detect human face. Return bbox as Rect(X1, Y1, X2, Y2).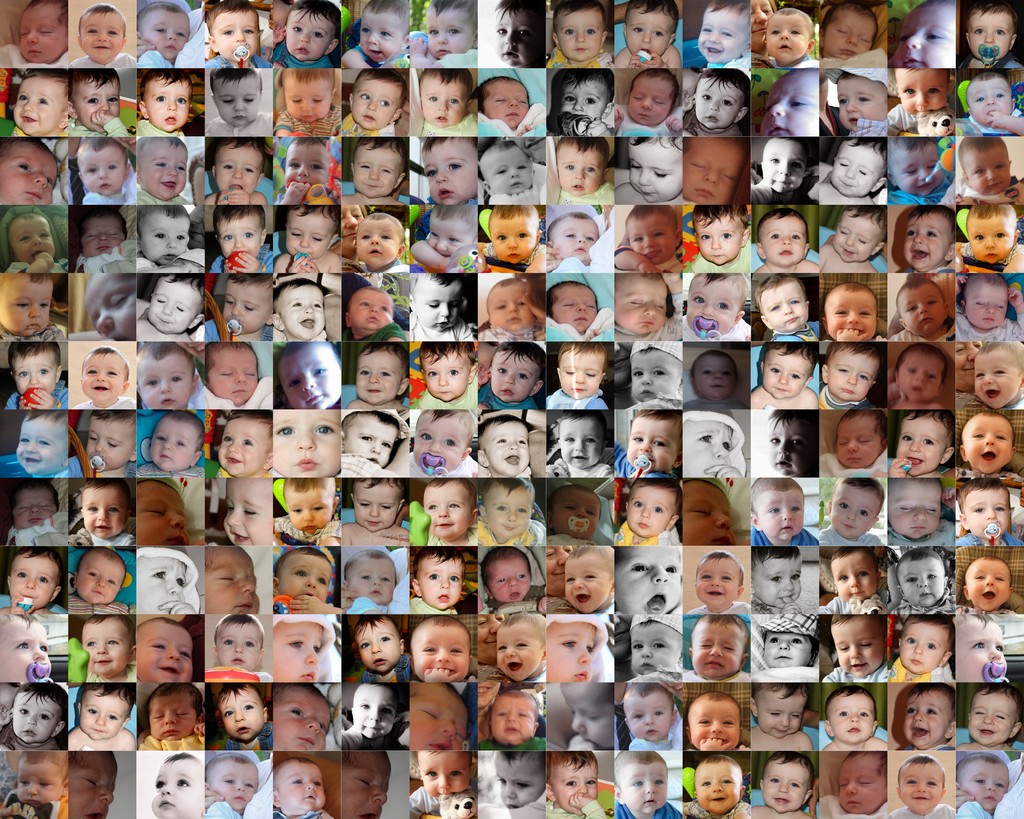
Rect(273, 688, 333, 751).
